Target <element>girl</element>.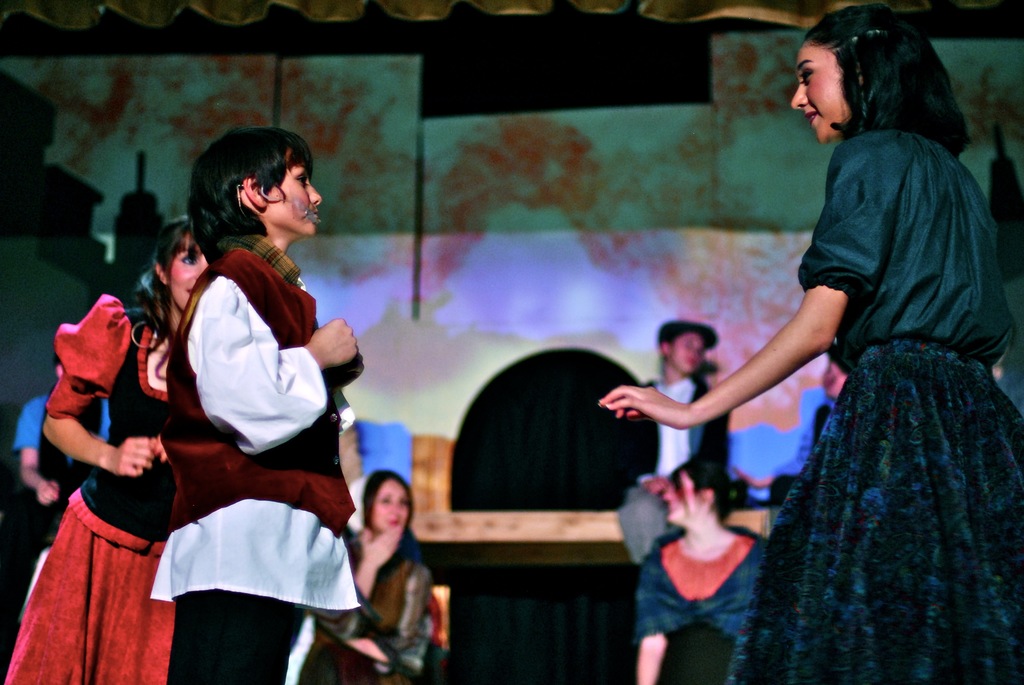
Target region: box=[296, 472, 431, 684].
